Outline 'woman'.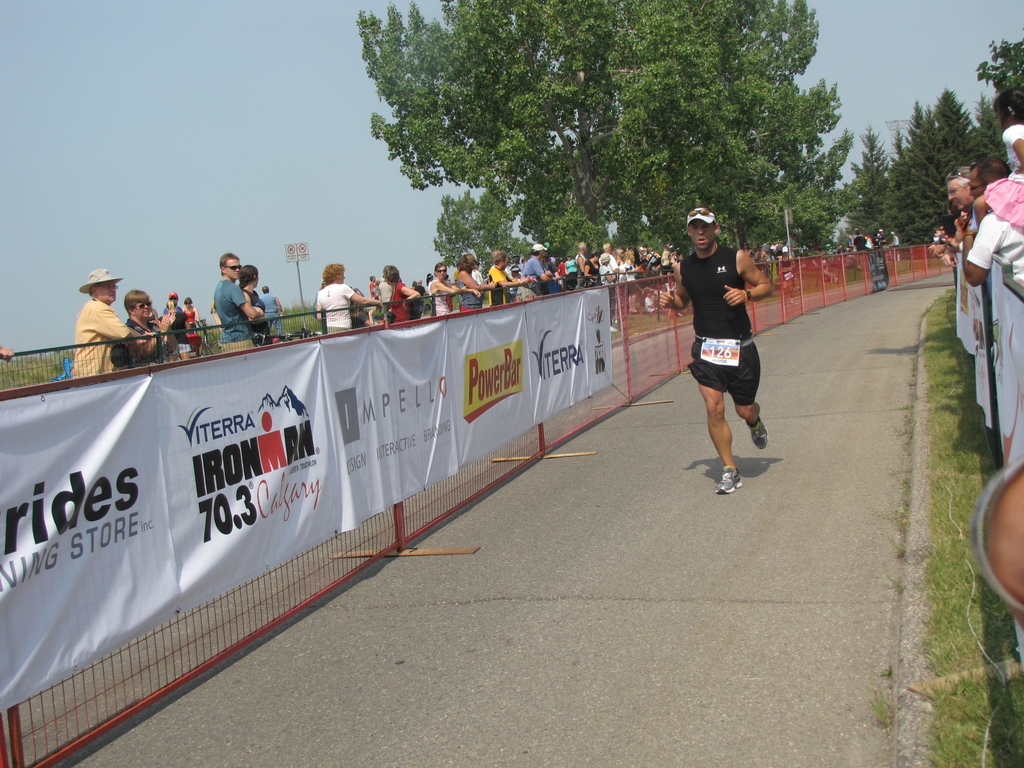
Outline: (left=236, top=264, right=275, bottom=356).
